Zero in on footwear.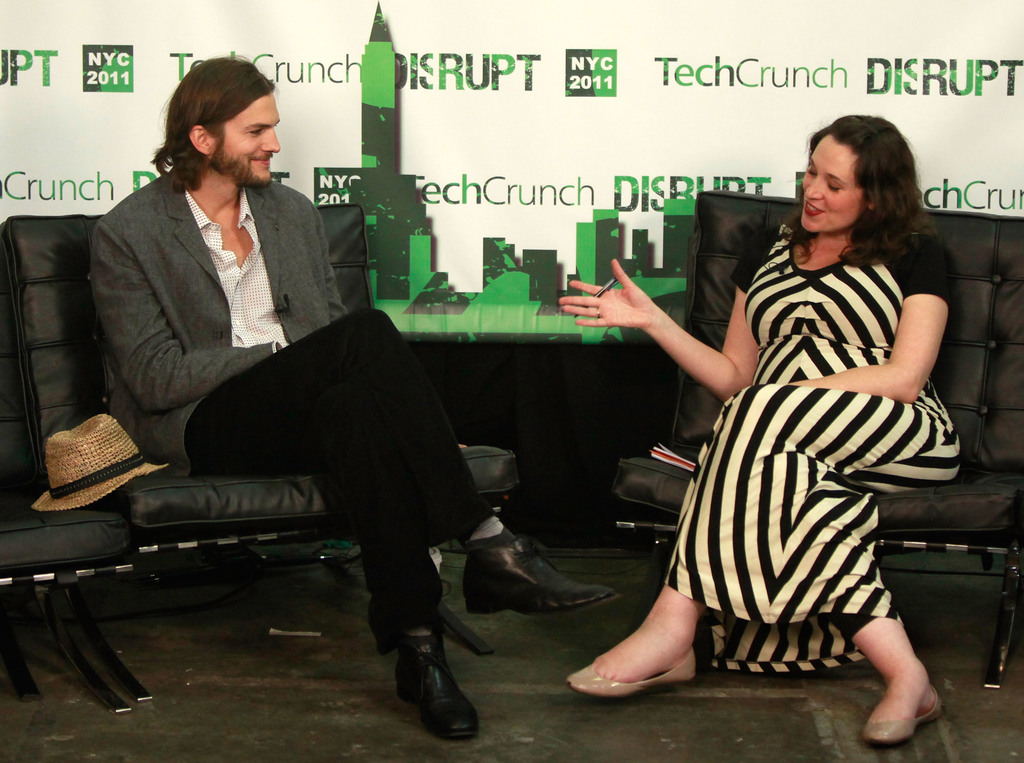
Zeroed in: <region>460, 533, 616, 617</region>.
